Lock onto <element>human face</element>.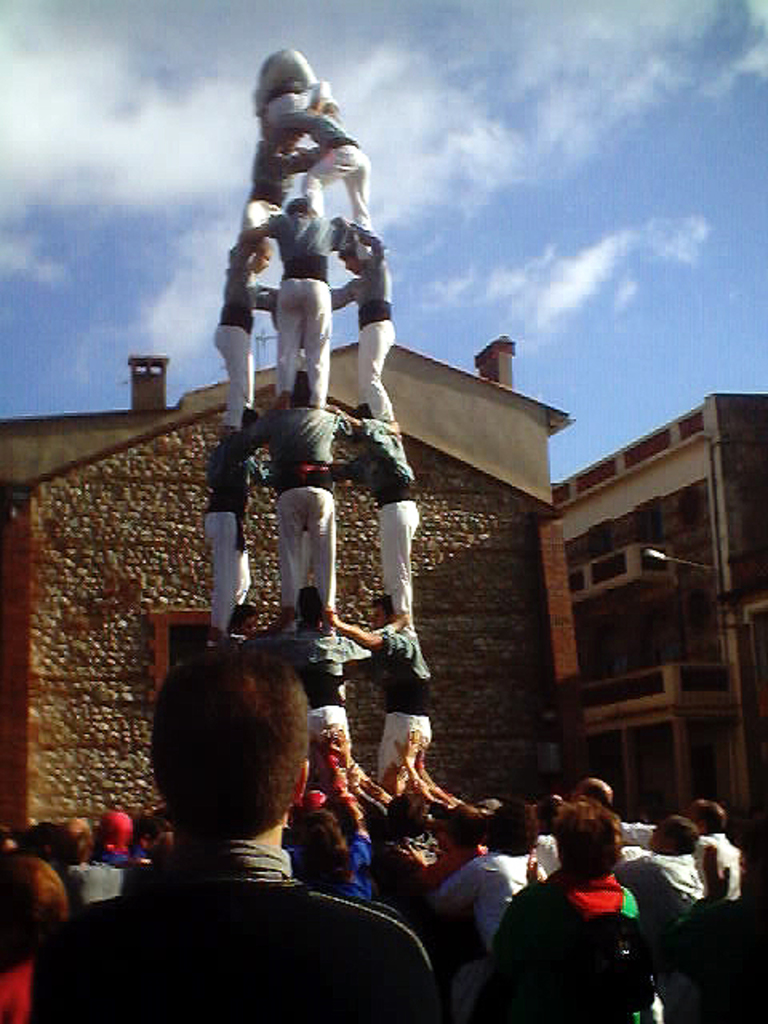
Locked: [x1=282, y1=131, x2=302, y2=155].
